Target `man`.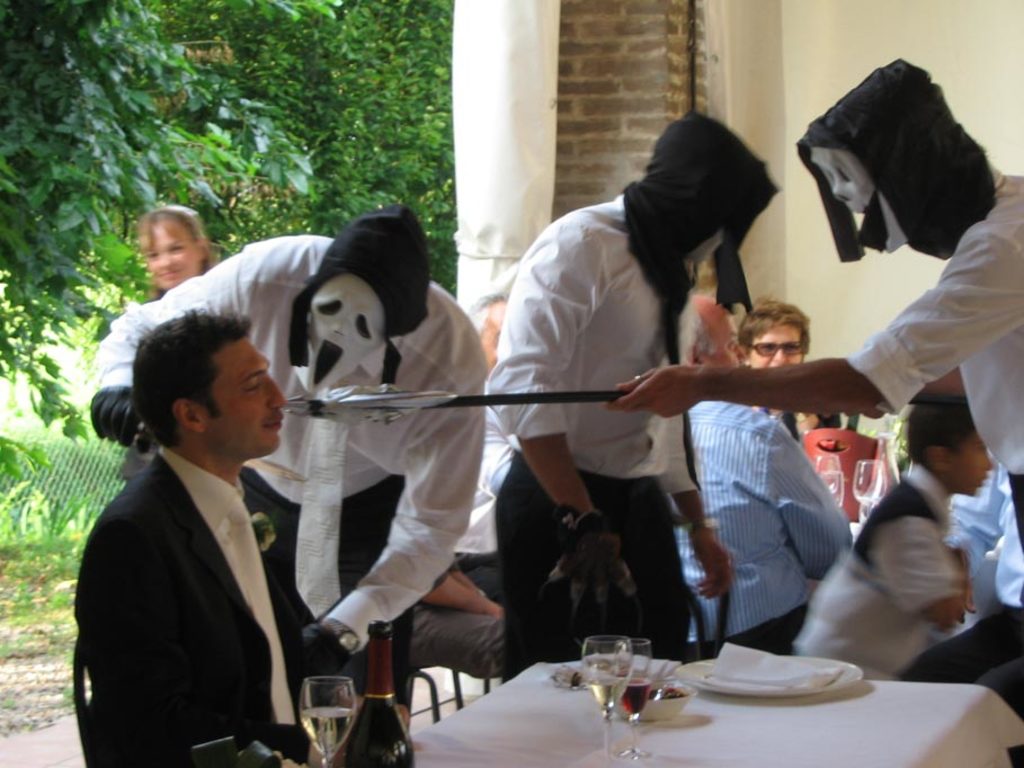
Target region: <box>604,55,1023,555</box>.
